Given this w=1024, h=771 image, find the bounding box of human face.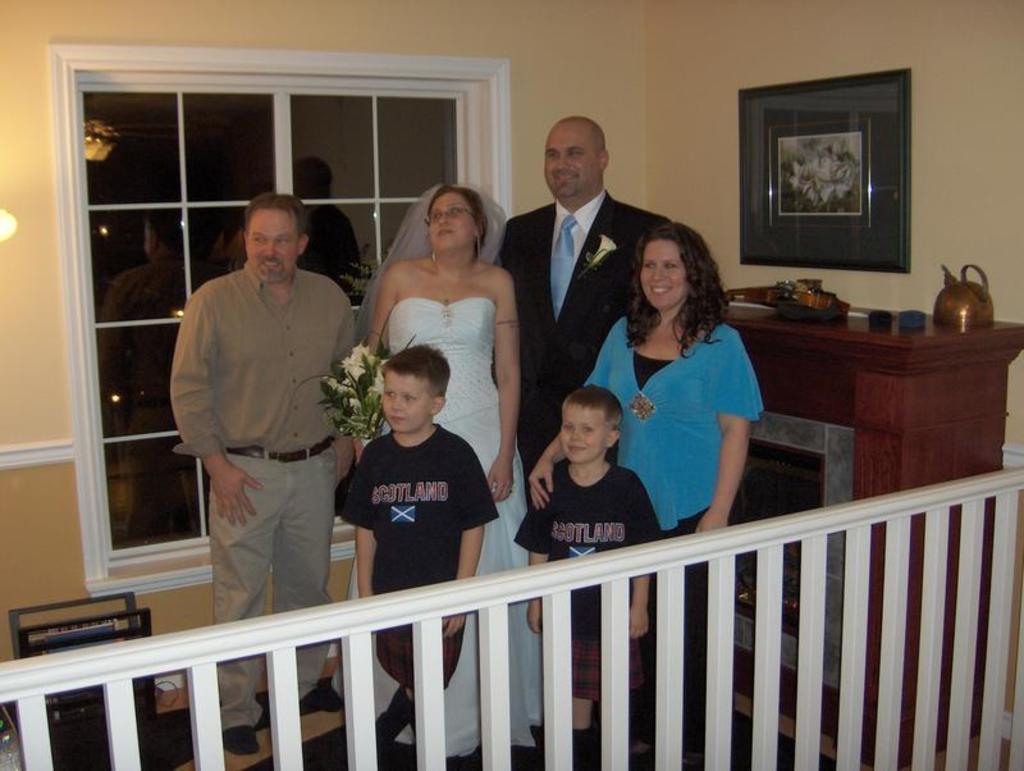
[left=248, top=214, right=302, bottom=284].
